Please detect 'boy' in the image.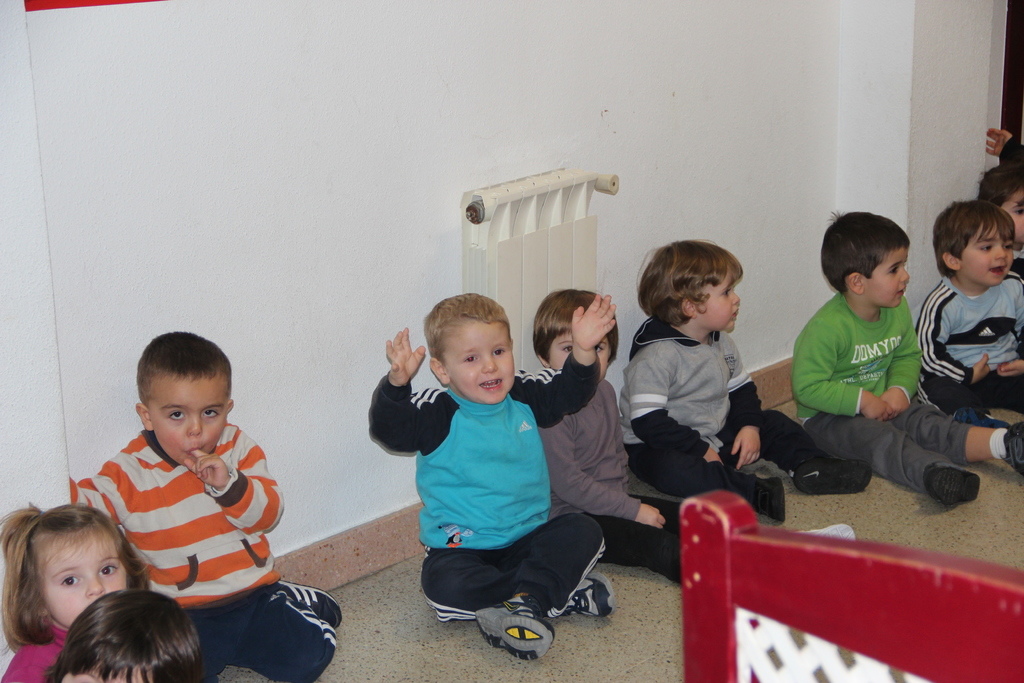
crop(620, 236, 867, 535).
